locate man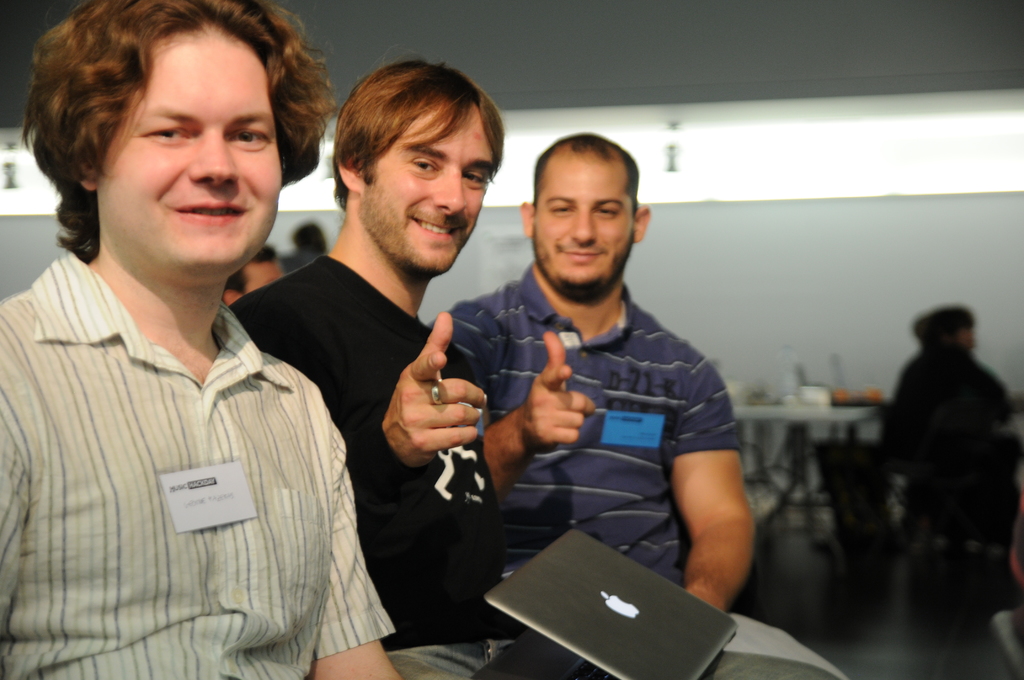
227, 242, 286, 306
